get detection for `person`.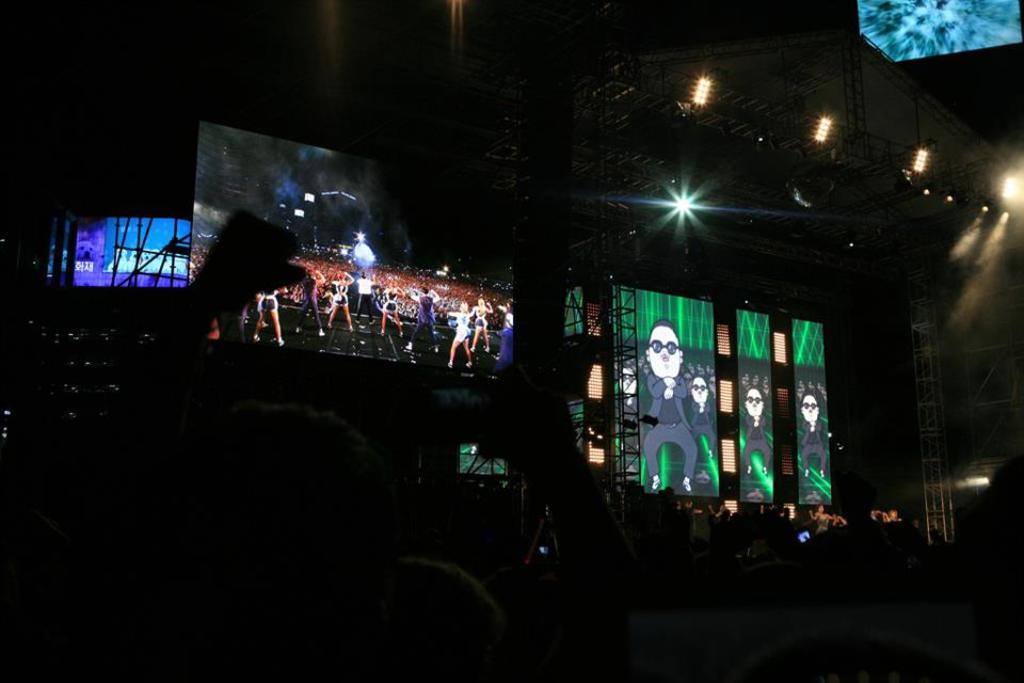
Detection: [405,287,444,352].
